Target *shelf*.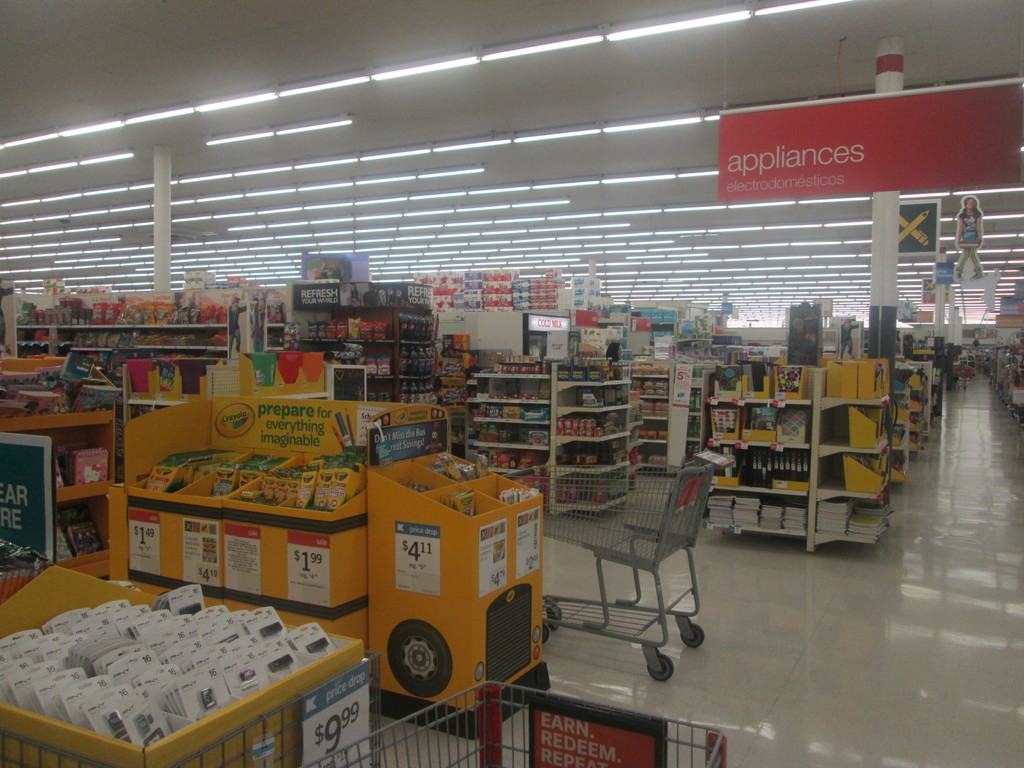
Target region: 264,323,288,349.
